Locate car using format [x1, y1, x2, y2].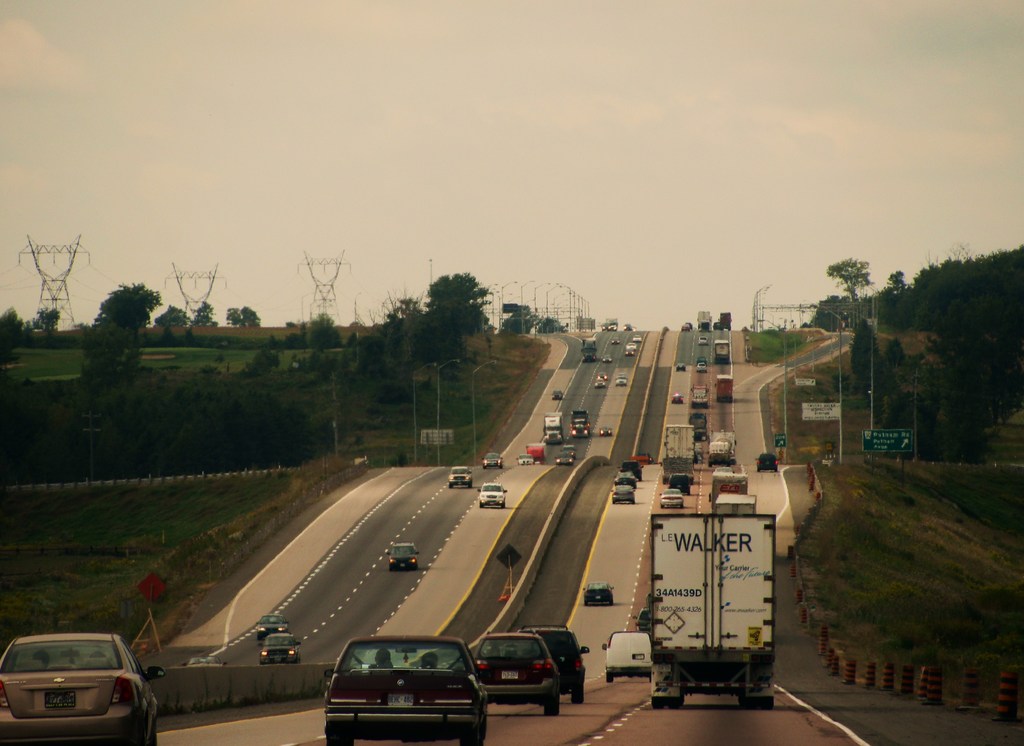
[450, 466, 471, 488].
